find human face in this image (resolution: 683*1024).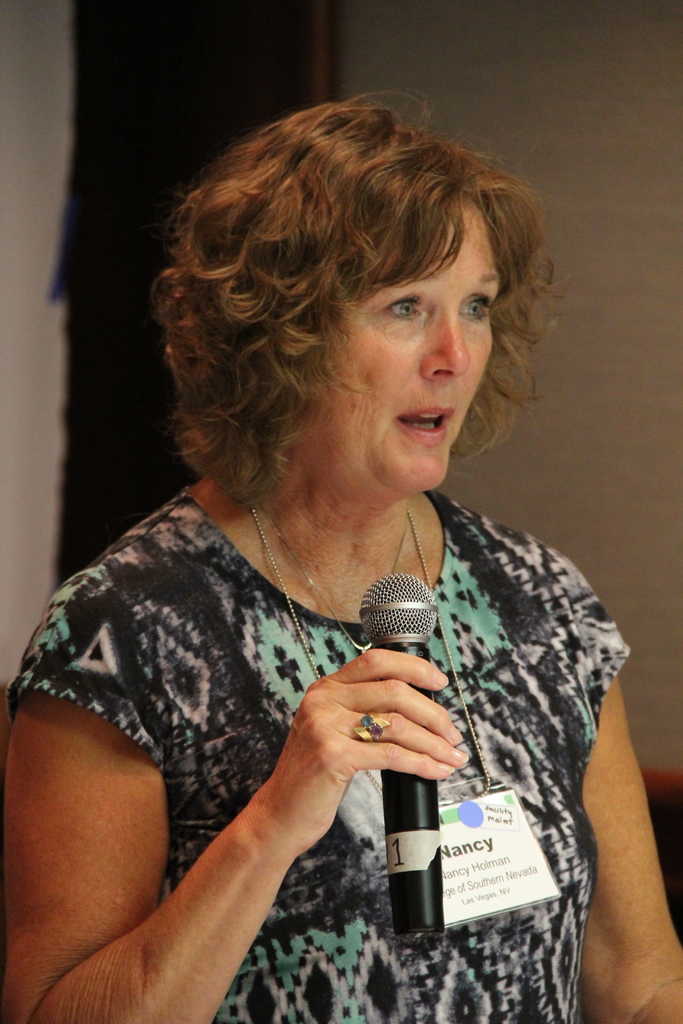
315,227,514,481.
